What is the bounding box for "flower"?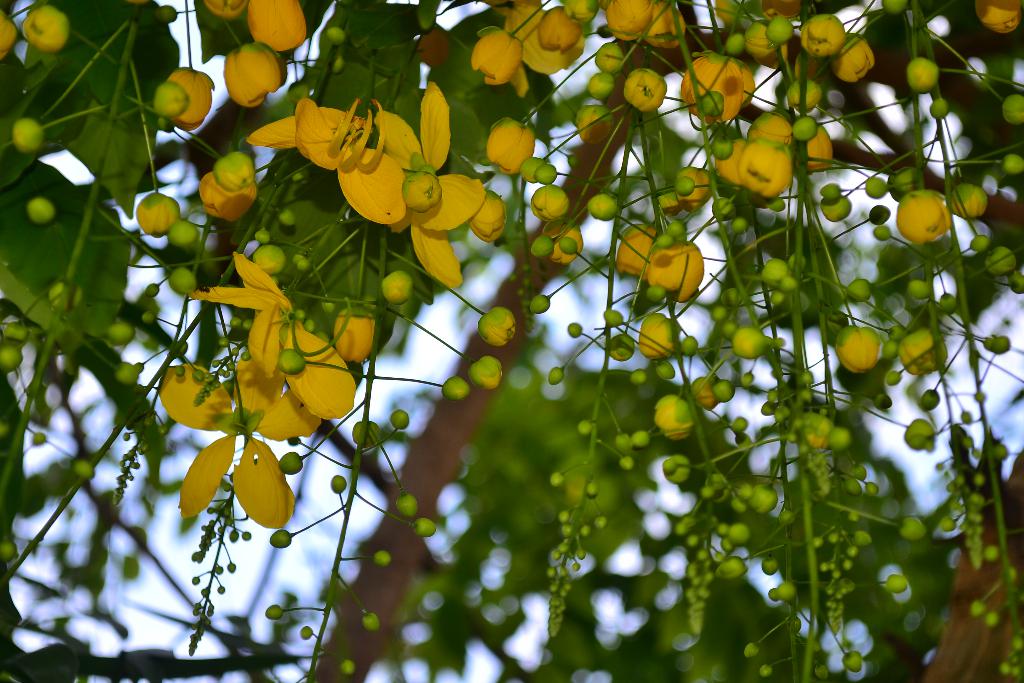
detection(220, 35, 280, 104).
